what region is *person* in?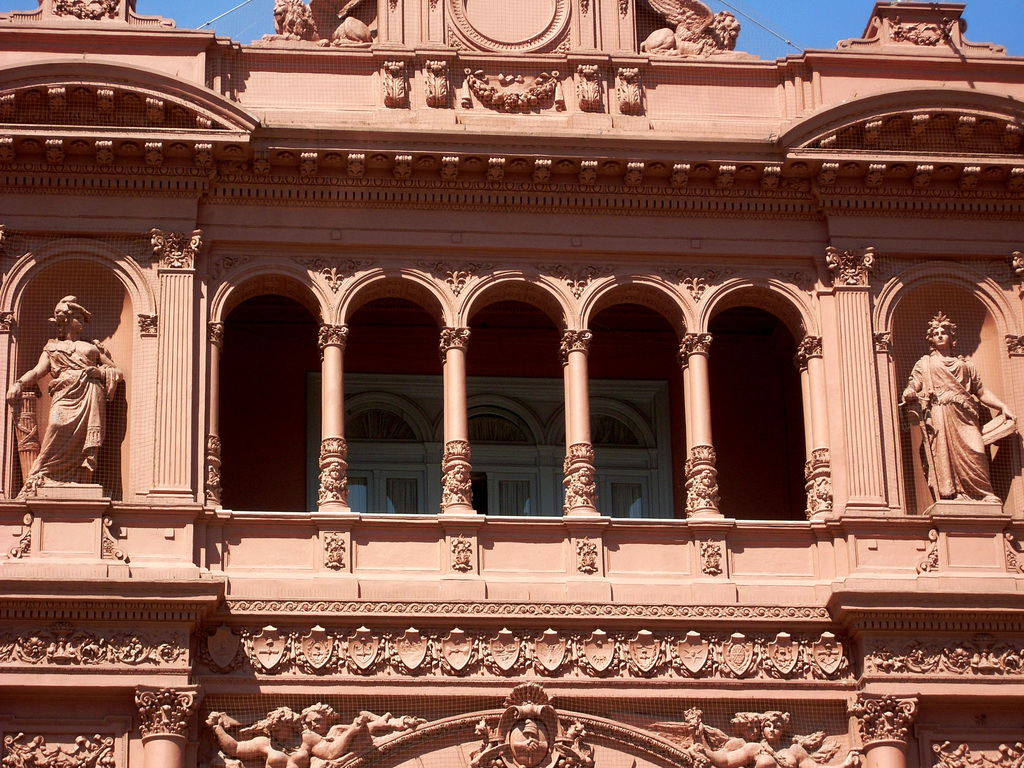
Rect(694, 712, 857, 767).
